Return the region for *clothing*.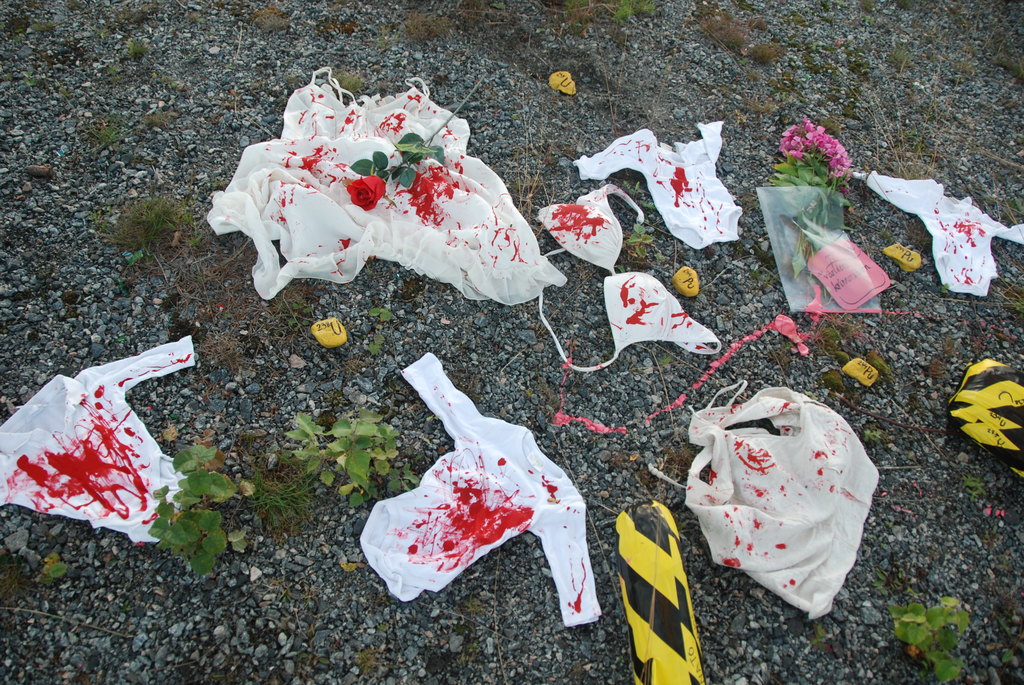
(x1=648, y1=384, x2=880, y2=624).
